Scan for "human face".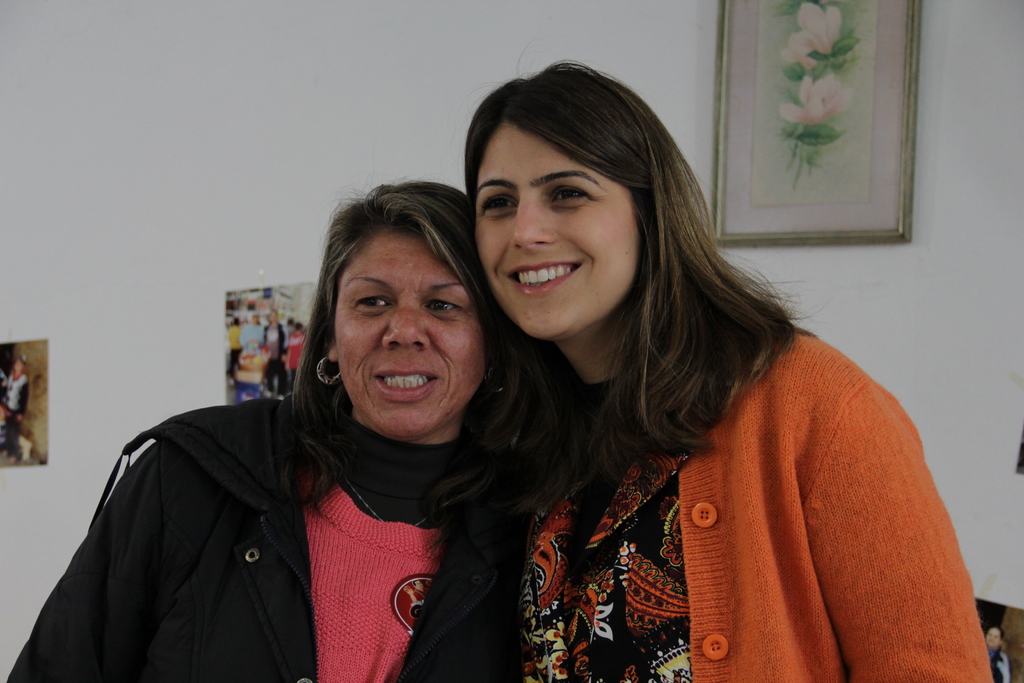
Scan result: {"left": 470, "top": 119, "right": 636, "bottom": 340}.
